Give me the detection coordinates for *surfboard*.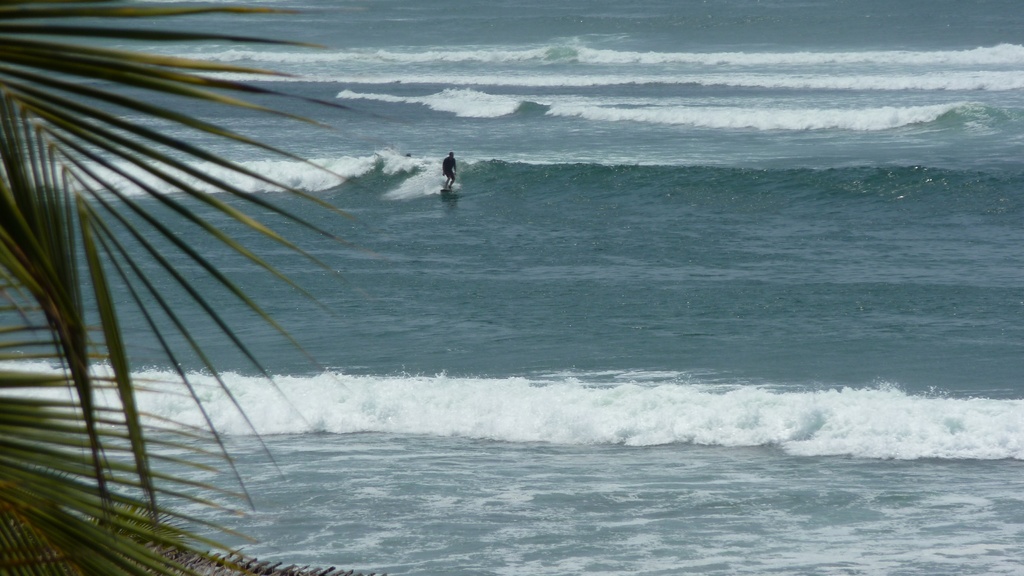
x1=441, y1=188, x2=452, y2=195.
